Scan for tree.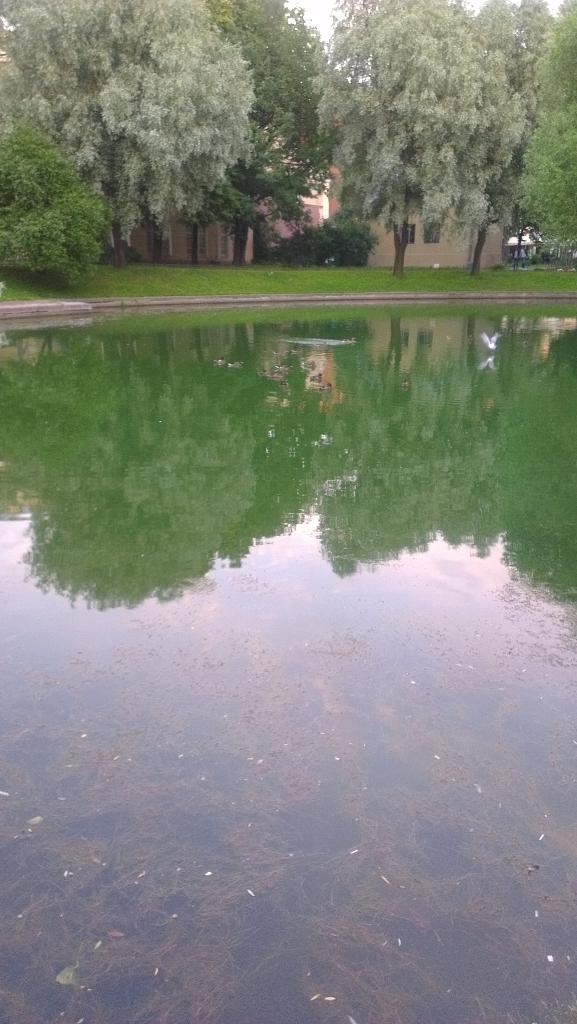
Scan result: left=2, top=111, right=112, bottom=285.
